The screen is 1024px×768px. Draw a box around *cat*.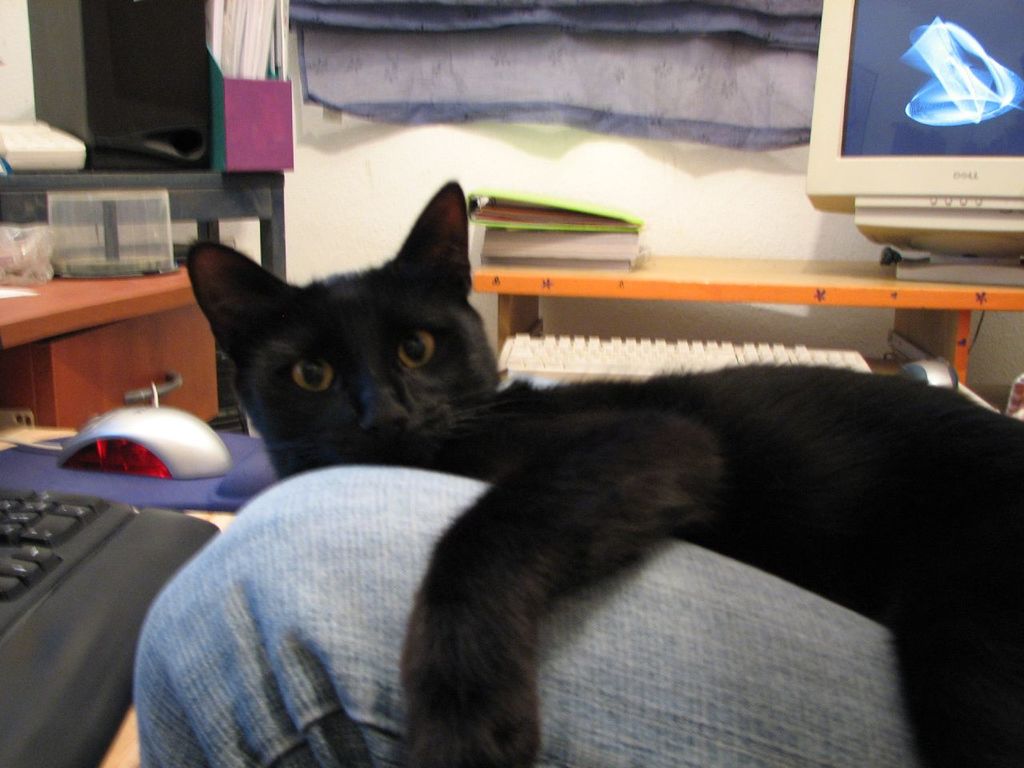
select_region(178, 178, 1023, 767).
